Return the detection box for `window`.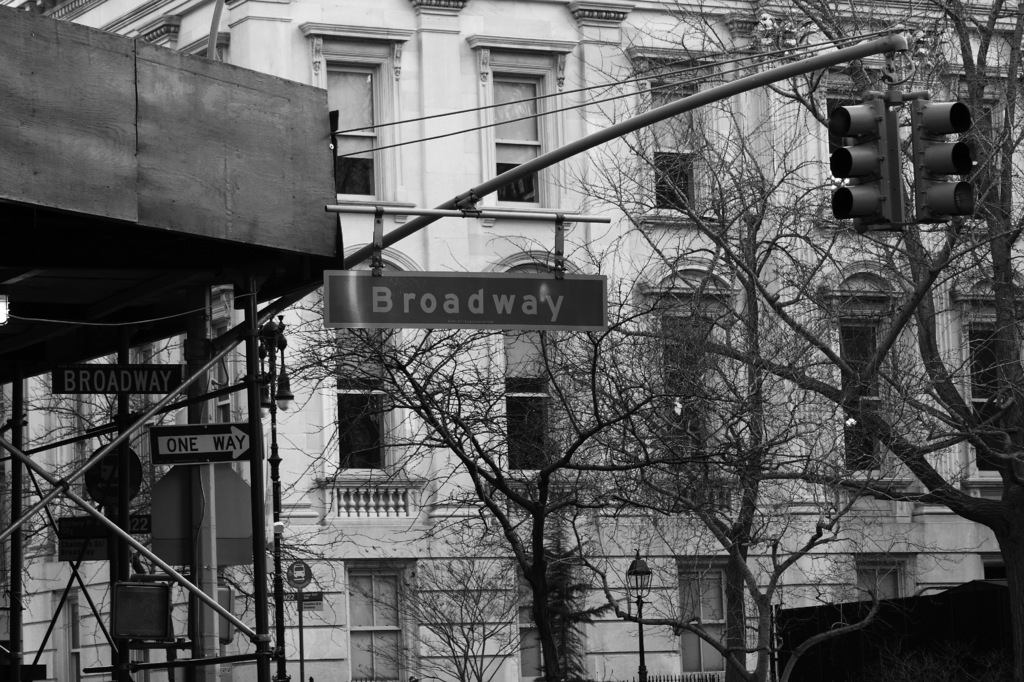
(left=804, top=255, right=922, bottom=492).
